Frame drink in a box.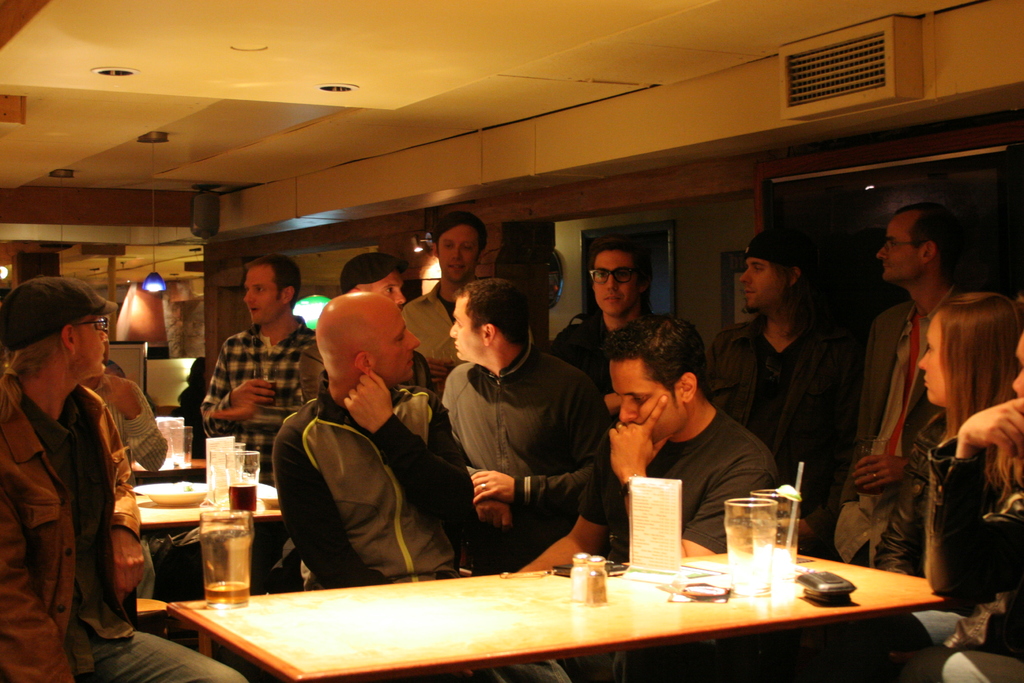
[left=205, top=581, right=252, bottom=606].
